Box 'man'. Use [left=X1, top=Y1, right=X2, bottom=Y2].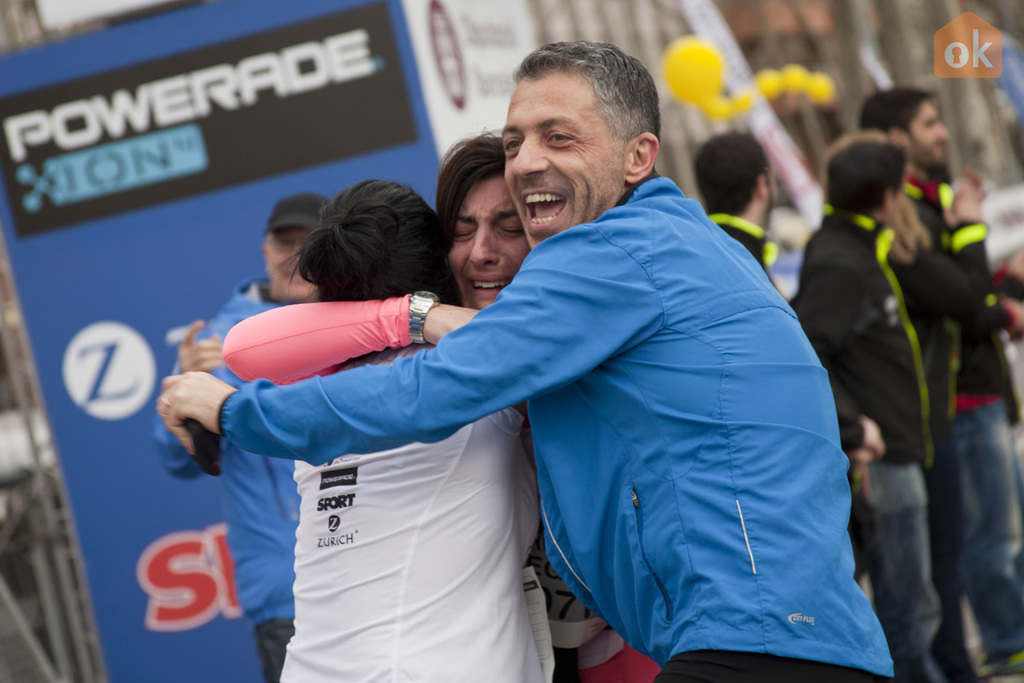
[left=787, top=132, right=953, bottom=682].
